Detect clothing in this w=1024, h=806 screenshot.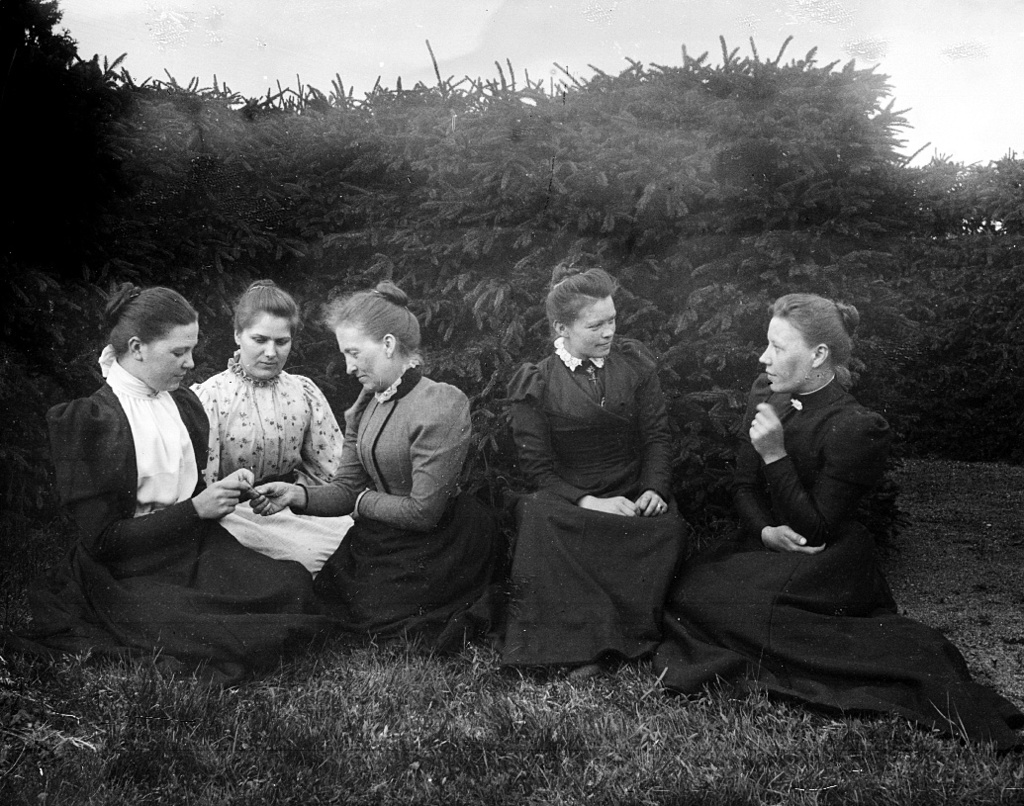
Detection: bbox(38, 352, 347, 676).
